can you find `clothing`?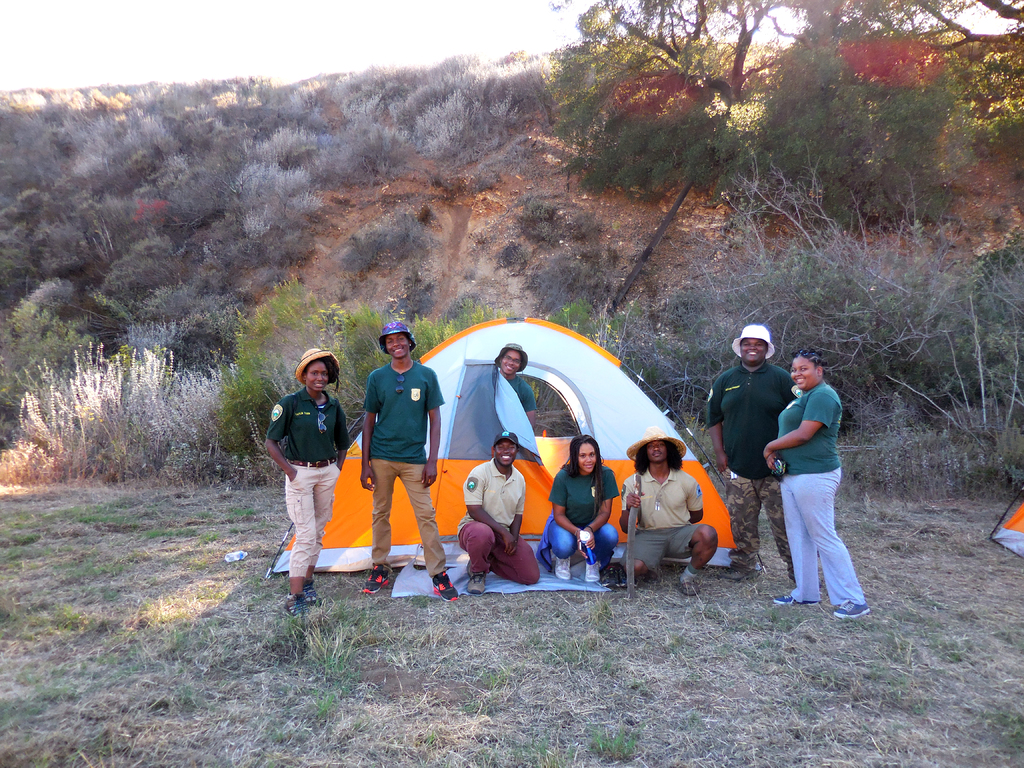
Yes, bounding box: (left=262, top=384, right=349, bottom=584).
